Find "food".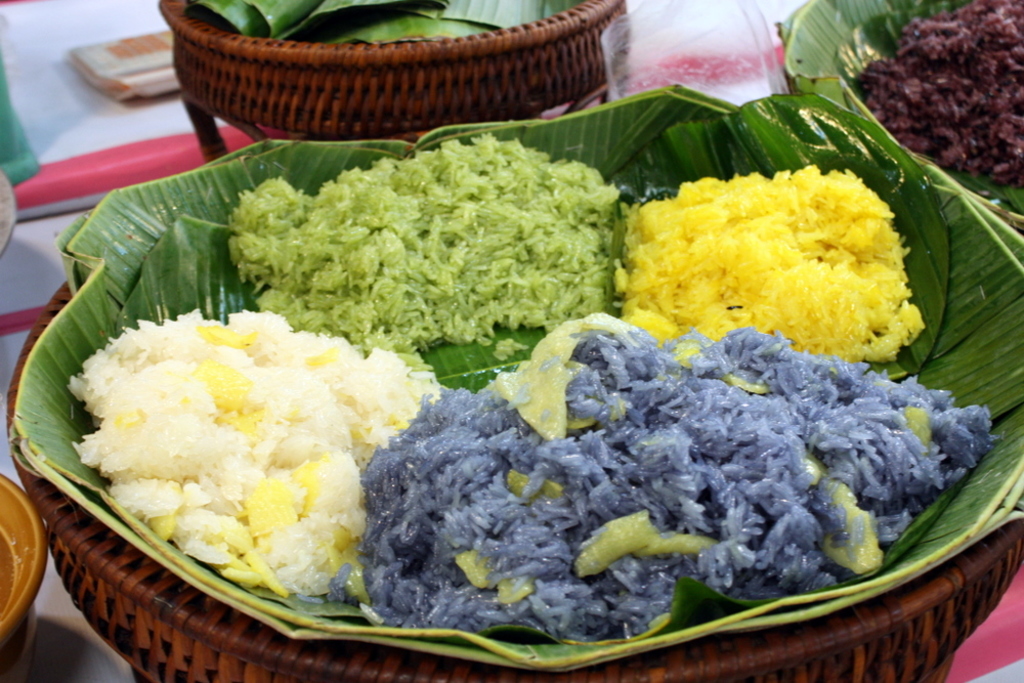
pyautogui.locateOnScreen(332, 311, 1005, 641).
